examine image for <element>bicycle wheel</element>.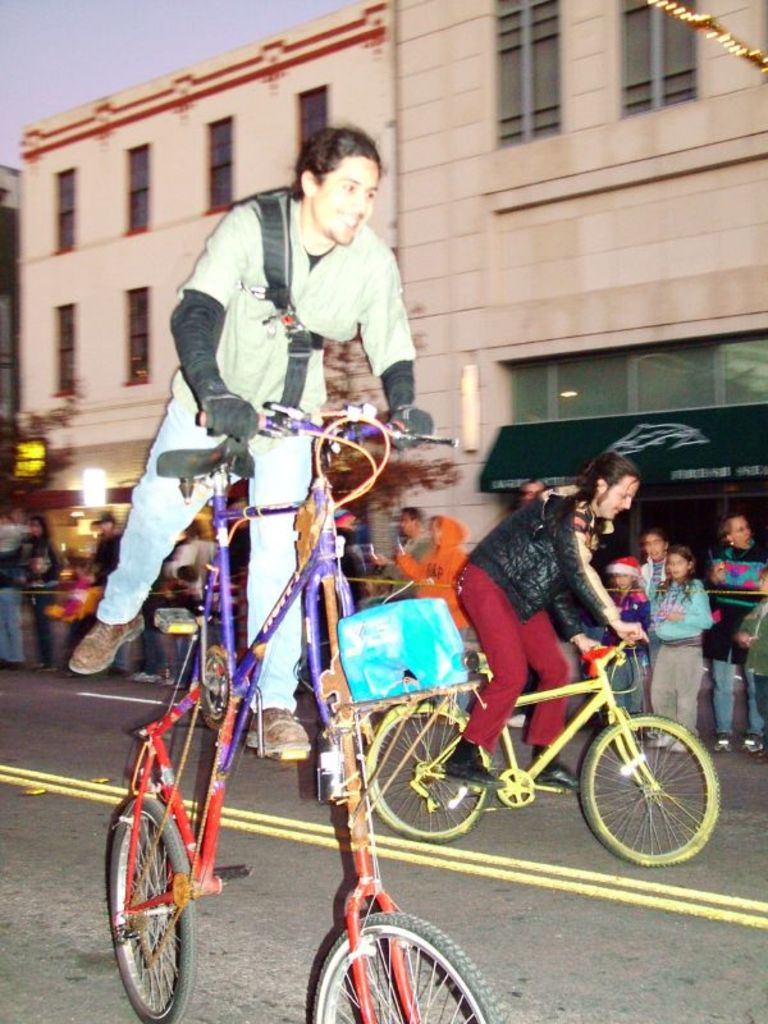
Examination result: locate(579, 712, 722, 867).
